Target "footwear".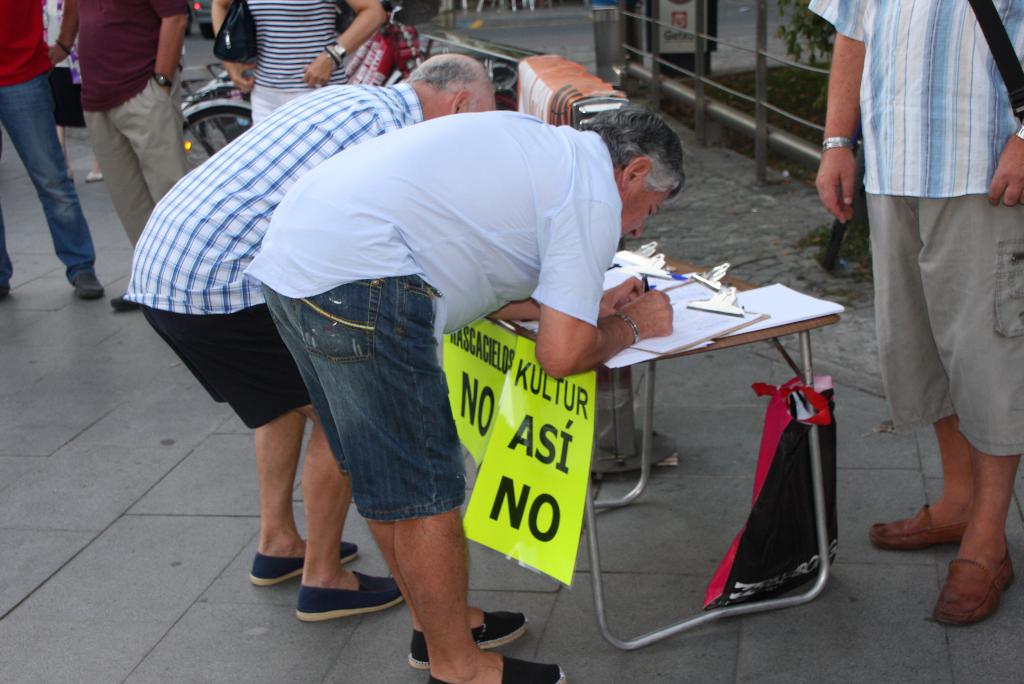
Target region: <region>422, 649, 572, 683</region>.
